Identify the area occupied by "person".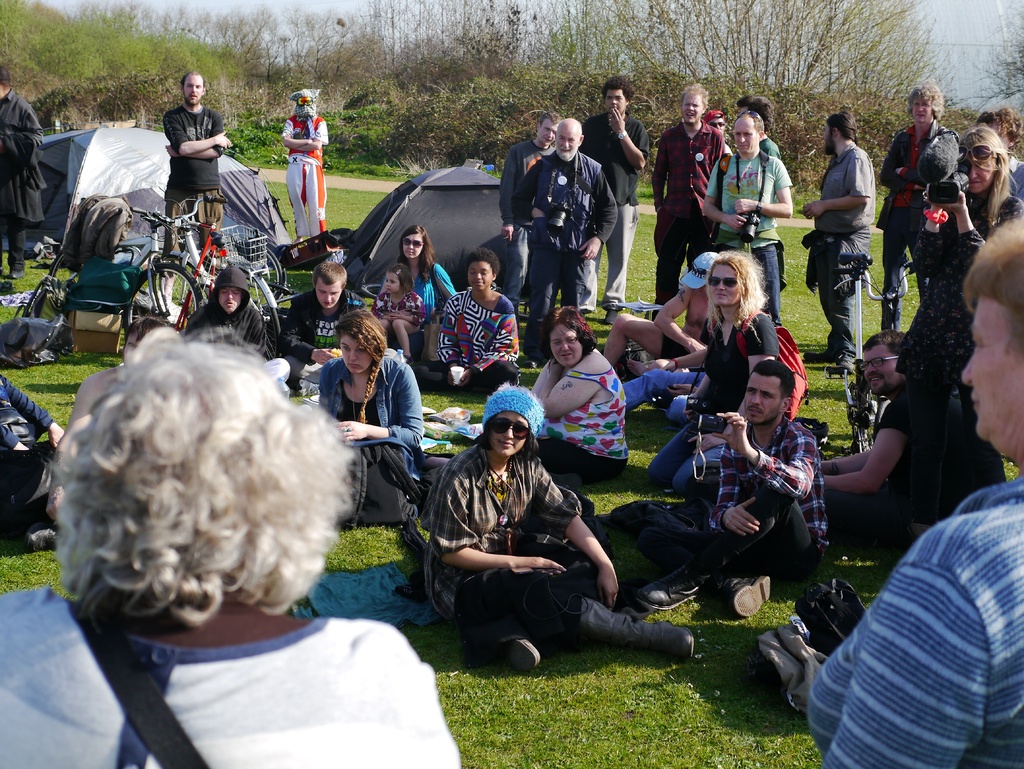
Area: pyautogui.locateOnScreen(0, 321, 461, 768).
